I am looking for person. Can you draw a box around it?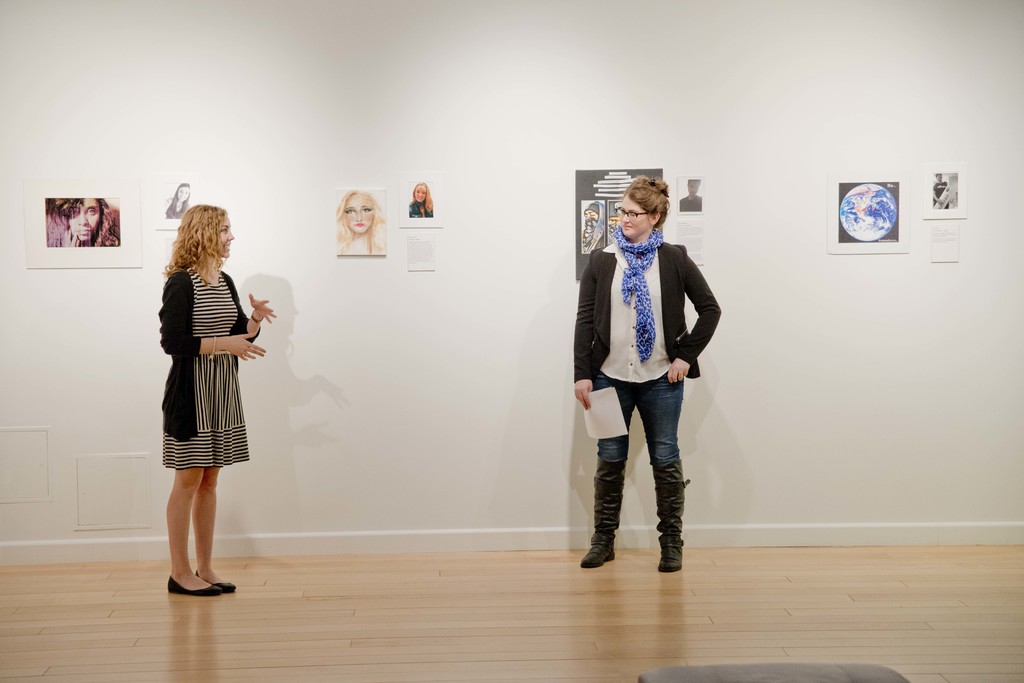
Sure, the bounding box is x1=585 y1=198 x2=605 y2=257.
